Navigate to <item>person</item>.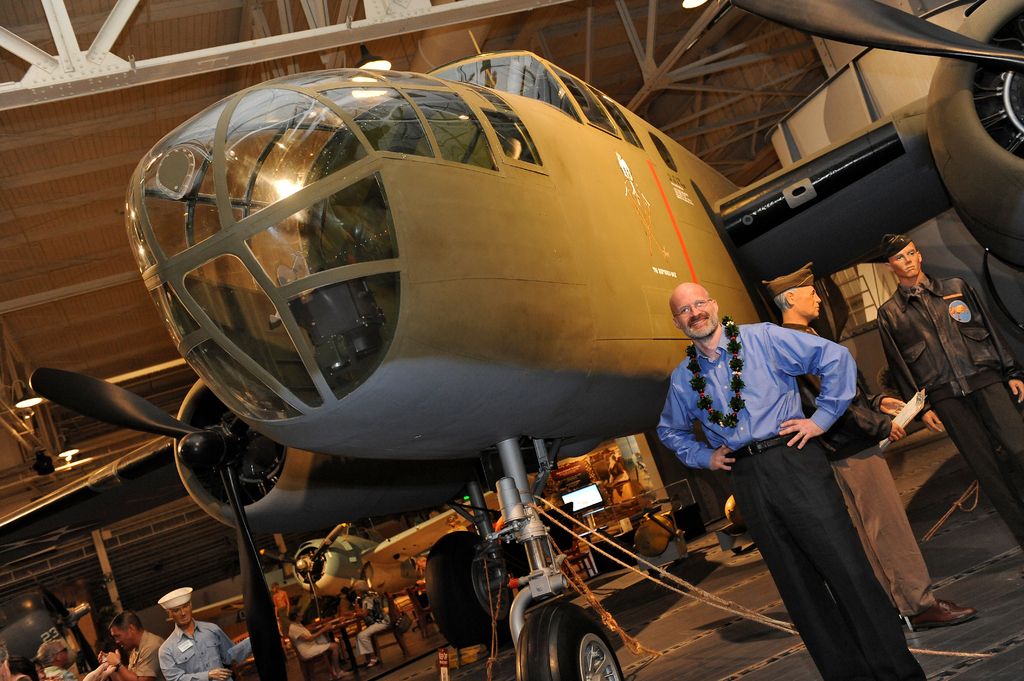
Navigation target: 157 582 254 679.
